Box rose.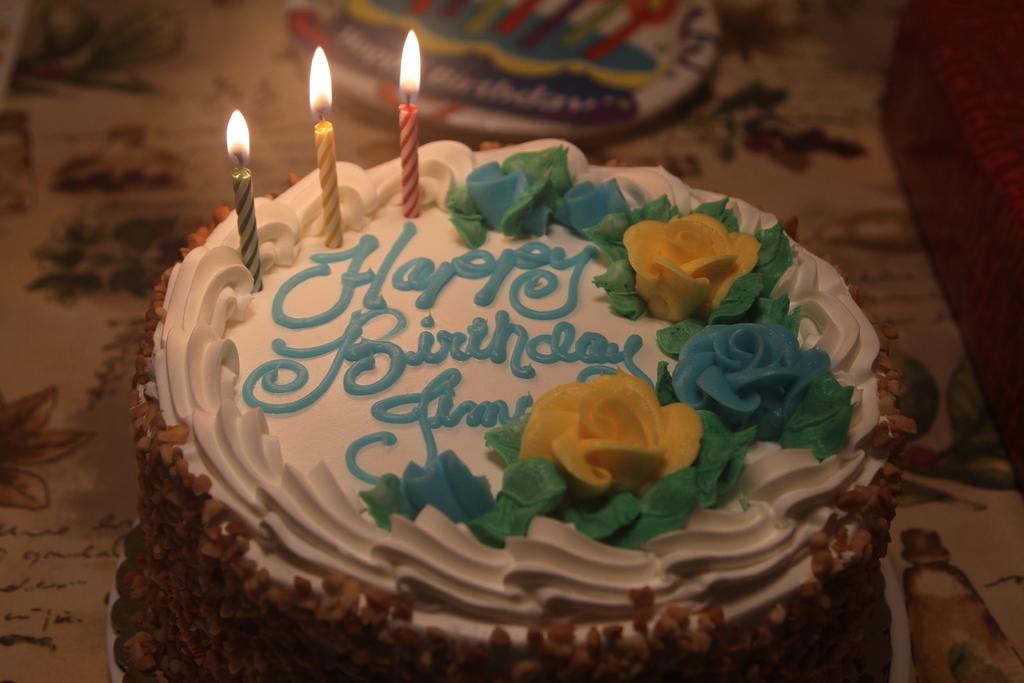
Rect(554, 178, 627, 242).
